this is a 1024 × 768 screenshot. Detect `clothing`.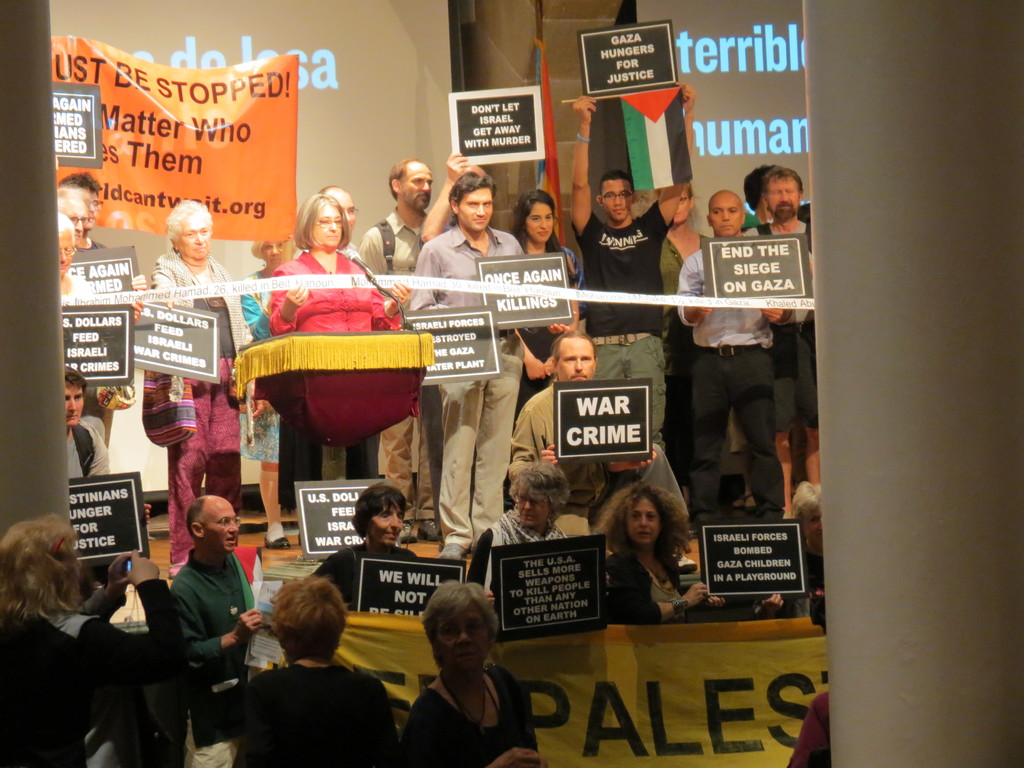
bbox=(581, 208, 666, 337).
